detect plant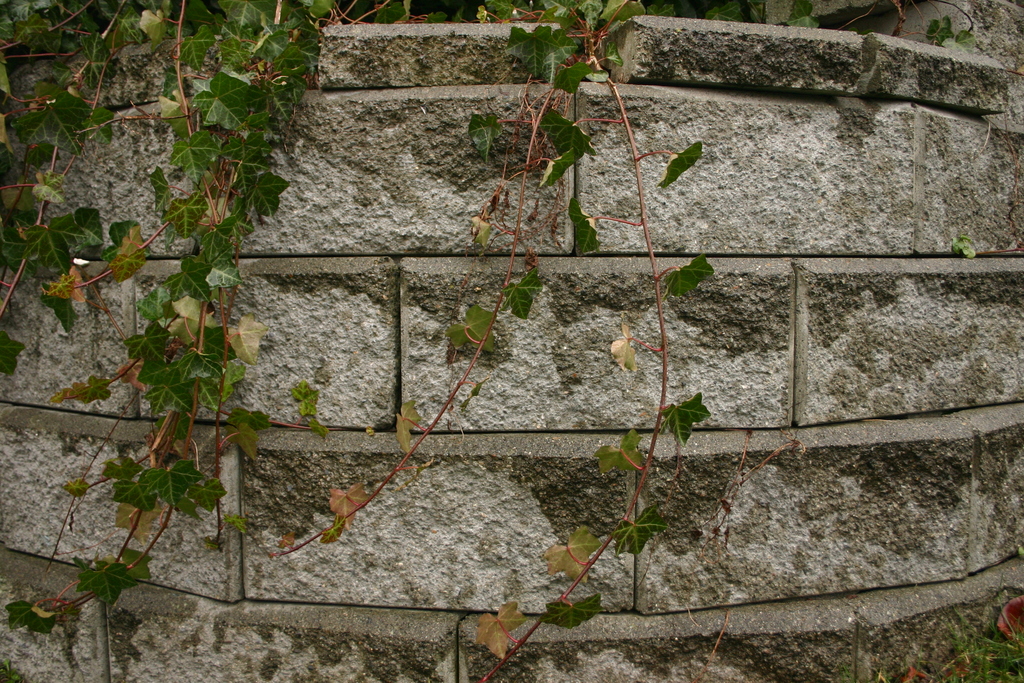
<bbox>795, 0, 976, 54</bbox>
